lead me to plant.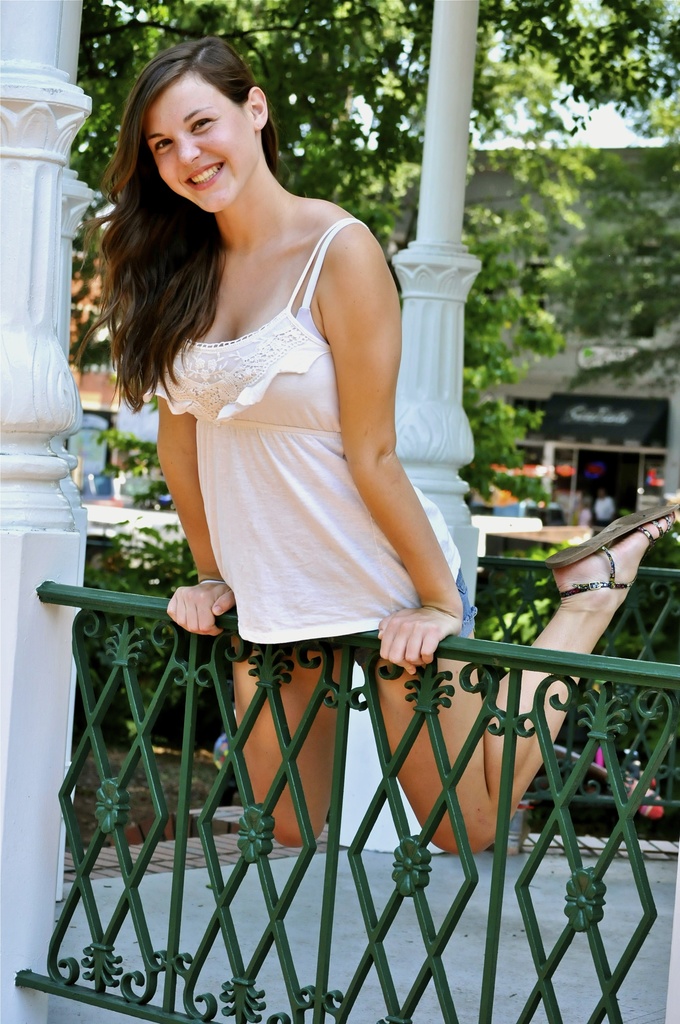
Lead to region(94, 424, 159, 476).
